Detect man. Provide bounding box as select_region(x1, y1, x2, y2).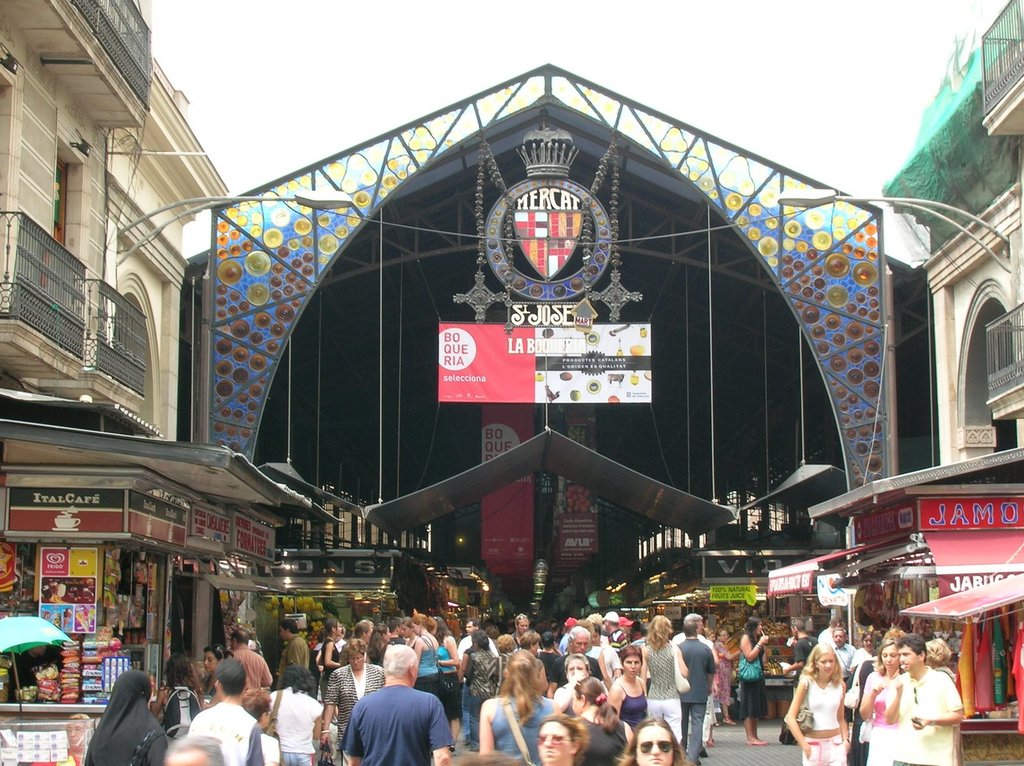
select_region(607, 610, 630, 651).
